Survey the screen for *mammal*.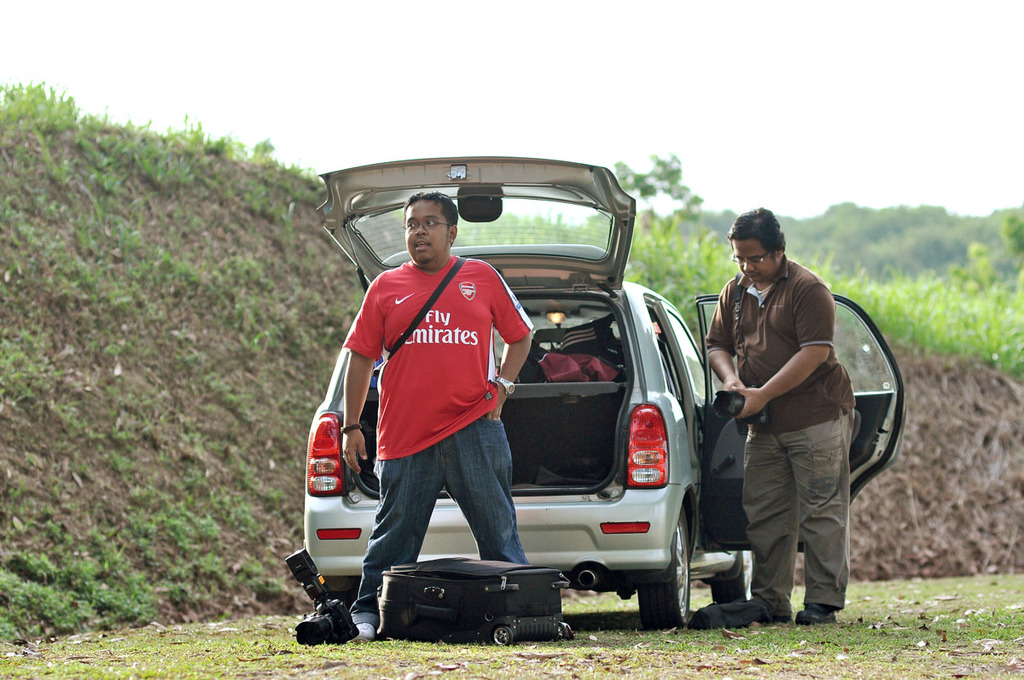
Survey found: box(341, 193, 540, 646).
